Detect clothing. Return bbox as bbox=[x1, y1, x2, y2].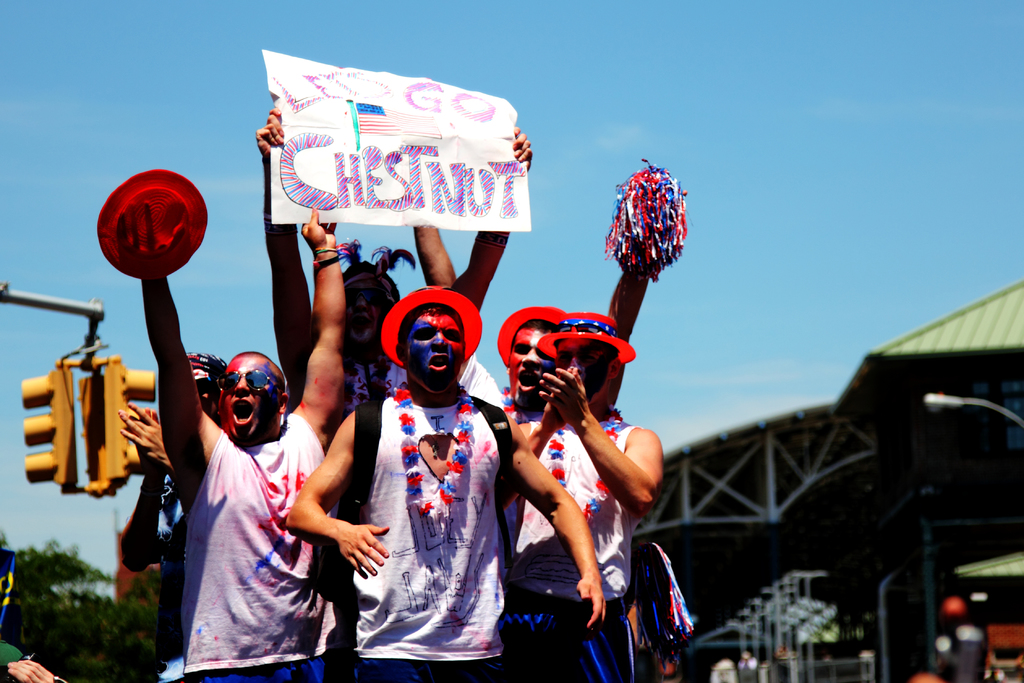
bbox=[509, 409, 647, 682].
